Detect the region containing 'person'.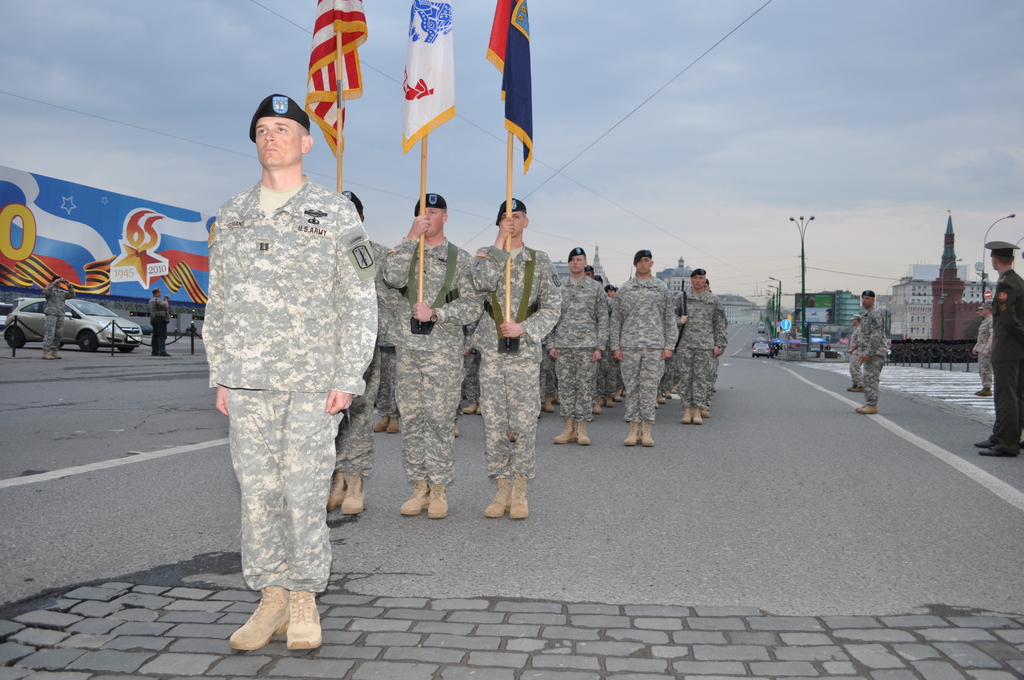
box=[207, 93, 380, 645].
